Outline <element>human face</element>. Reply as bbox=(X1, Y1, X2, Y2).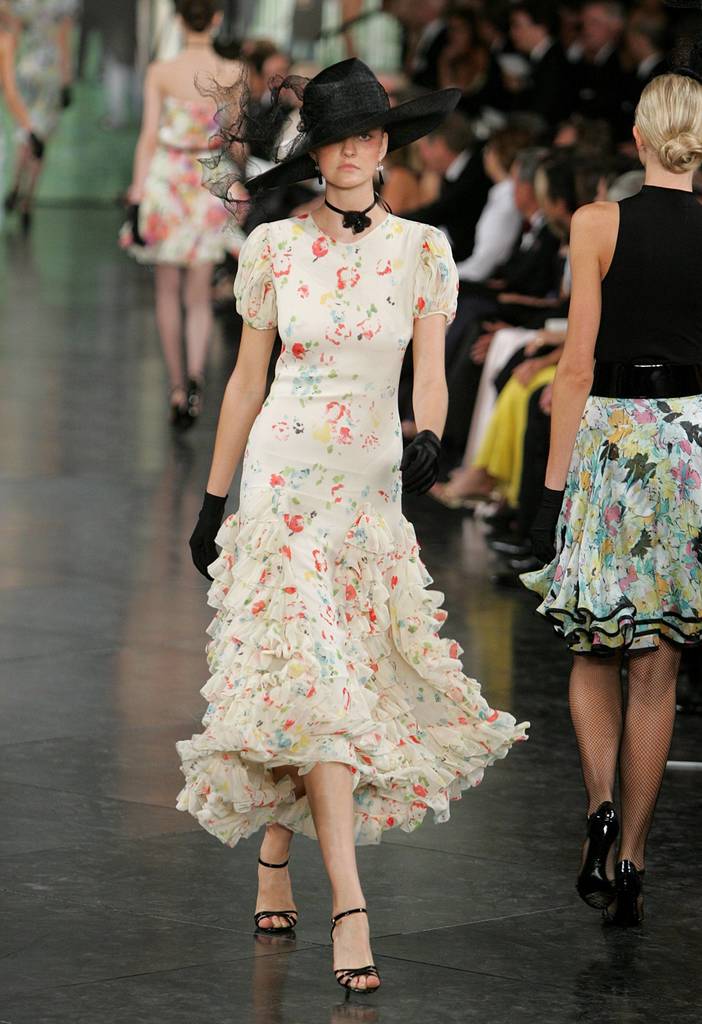
bbox=(315, 123, 381, 187).
